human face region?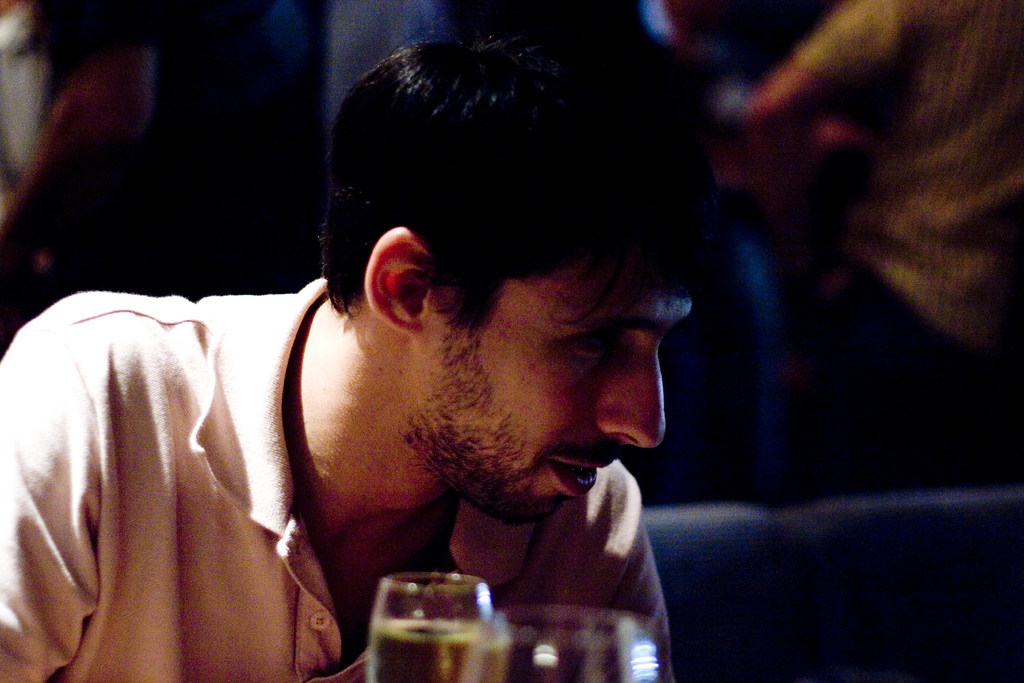
box(422, 245, 694, 524)
